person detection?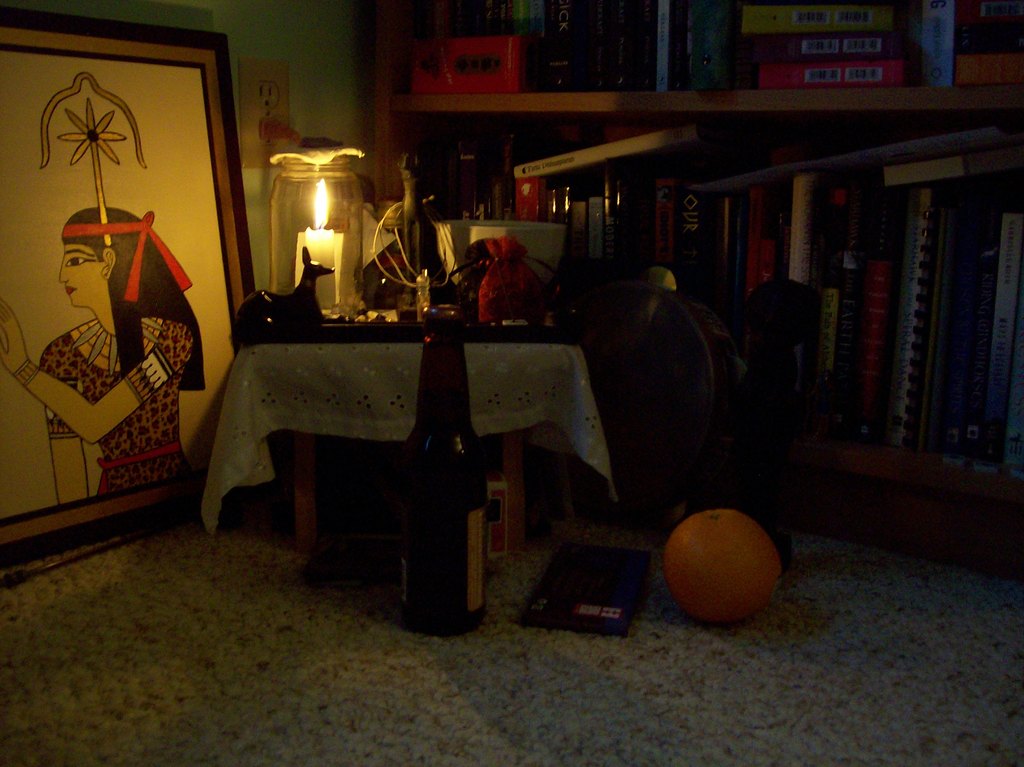
[x1=0, y1=206, x2=211, y2=497]
